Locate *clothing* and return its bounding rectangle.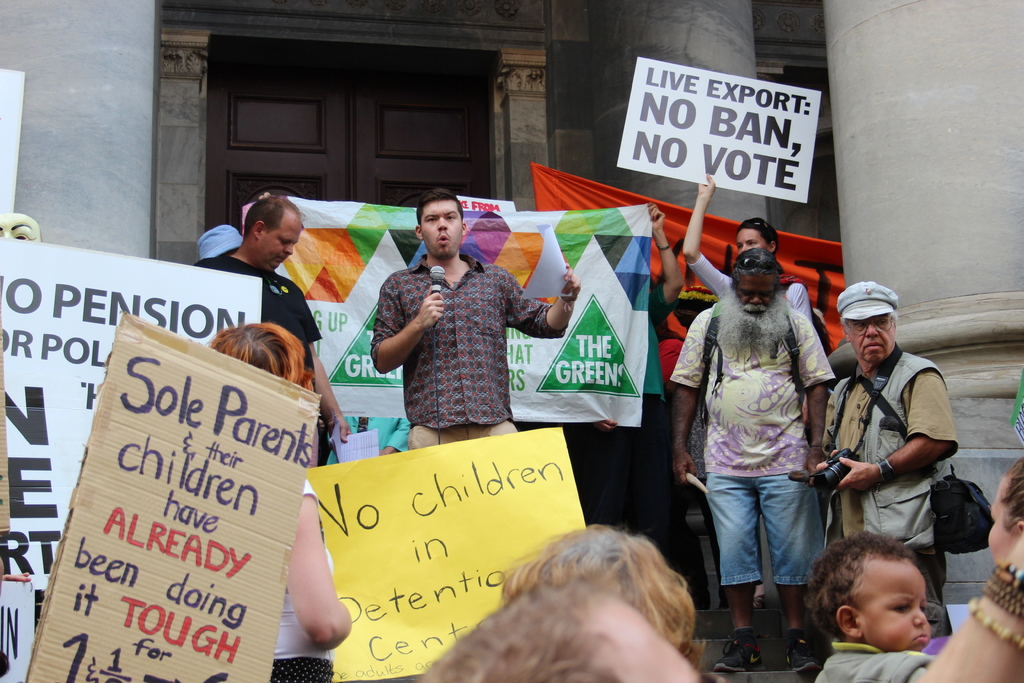
BBox(669, 309, 832, 593).
